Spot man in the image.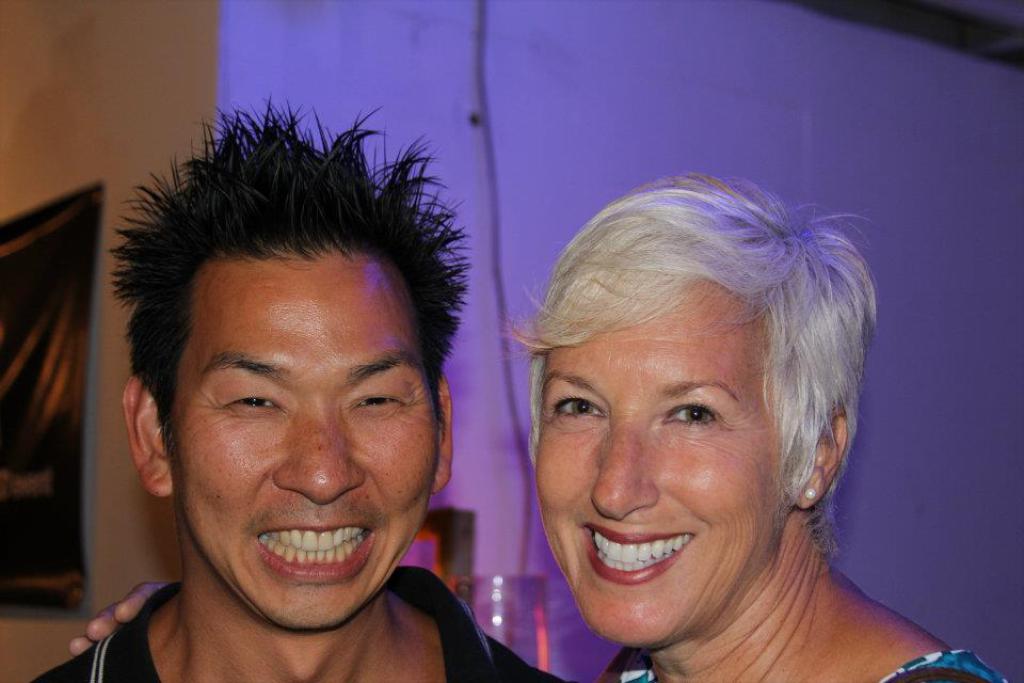
man found at bbox=[49, 130, 535, 682].
